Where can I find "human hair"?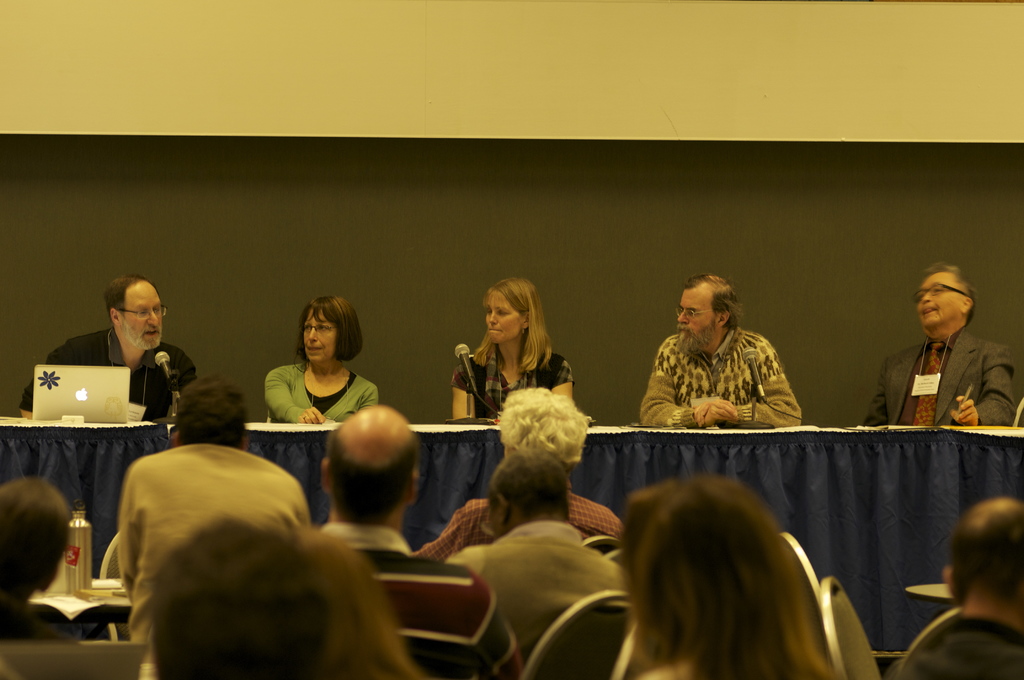
You can find it at (947, 497, 1023, 617).
